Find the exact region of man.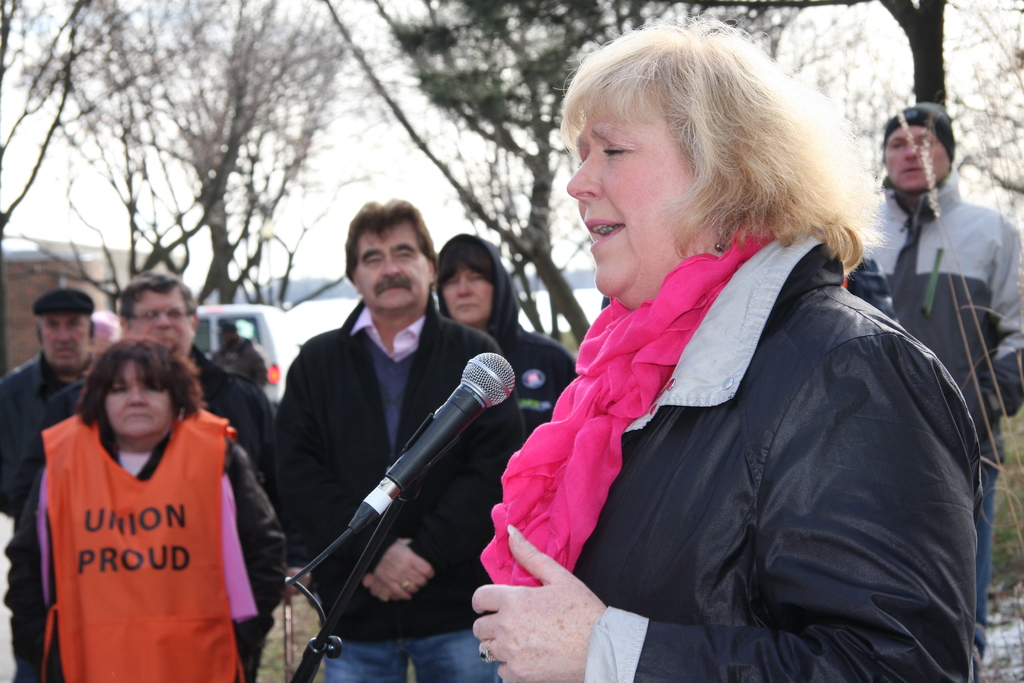
Exact region: bbox=(0, 286, 126, 675).
